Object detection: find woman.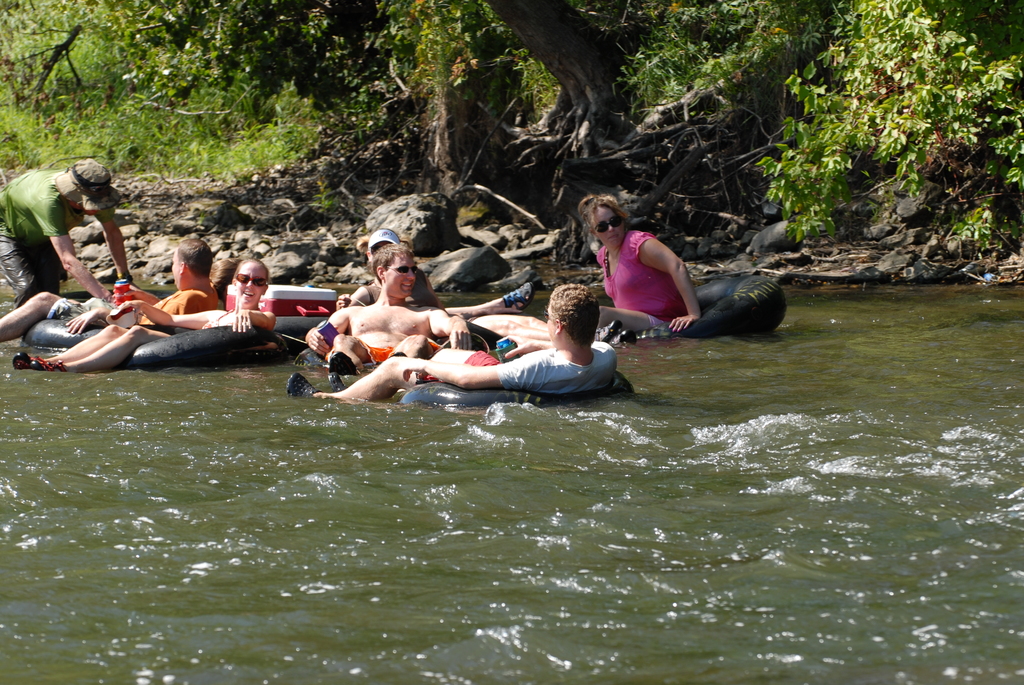
[x1=582, y1=185, x2=717, y2=338].
